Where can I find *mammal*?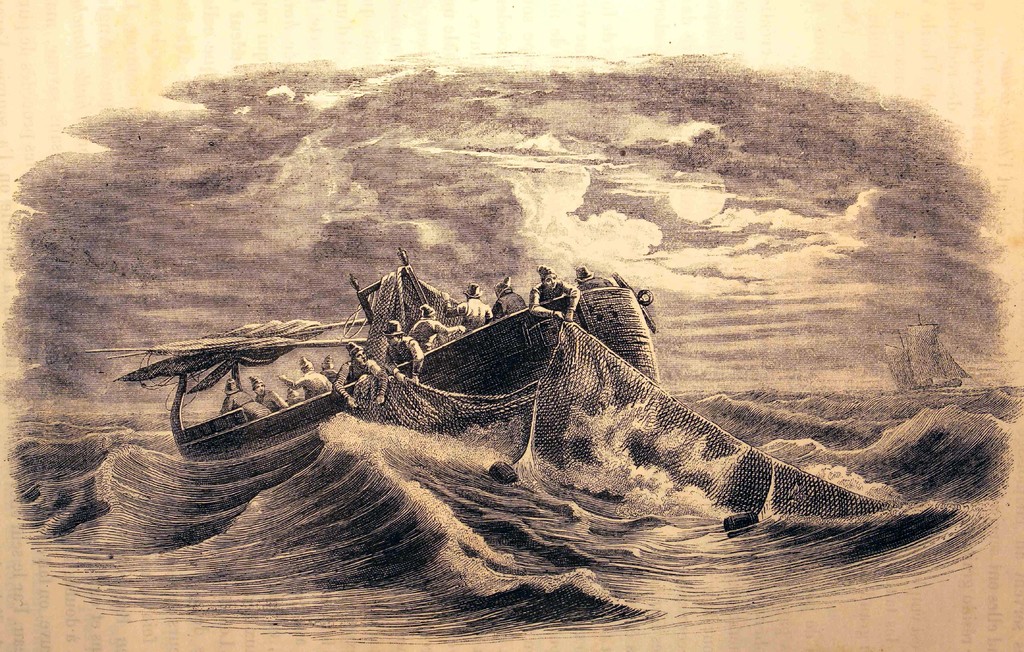
You can find it at bbox=(383, 314, 422, 384).
